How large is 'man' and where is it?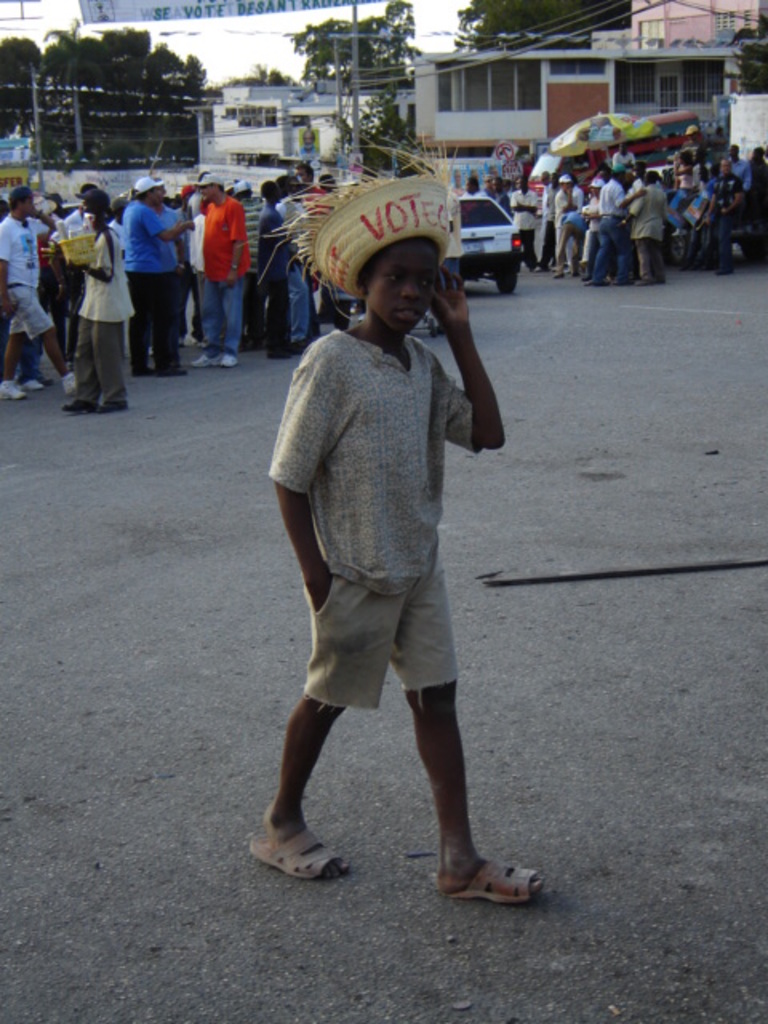
Bounding box: rect(190, 170, 250, 370).
